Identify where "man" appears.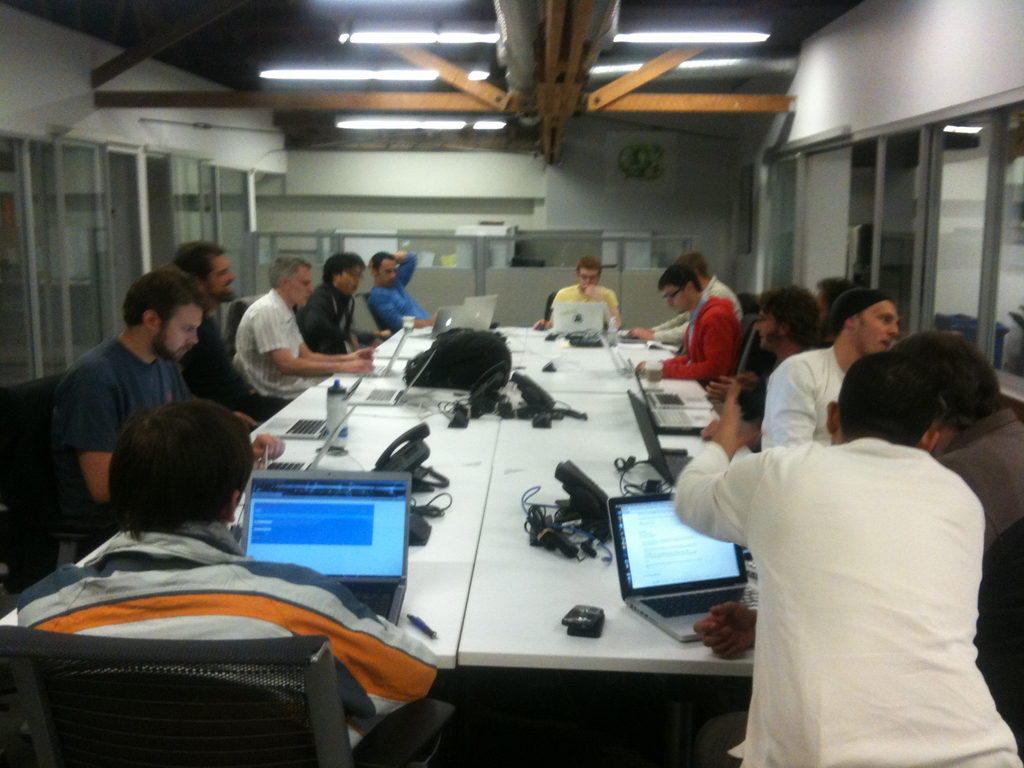
Appears at l=723, t=281, r=822, b=428.
